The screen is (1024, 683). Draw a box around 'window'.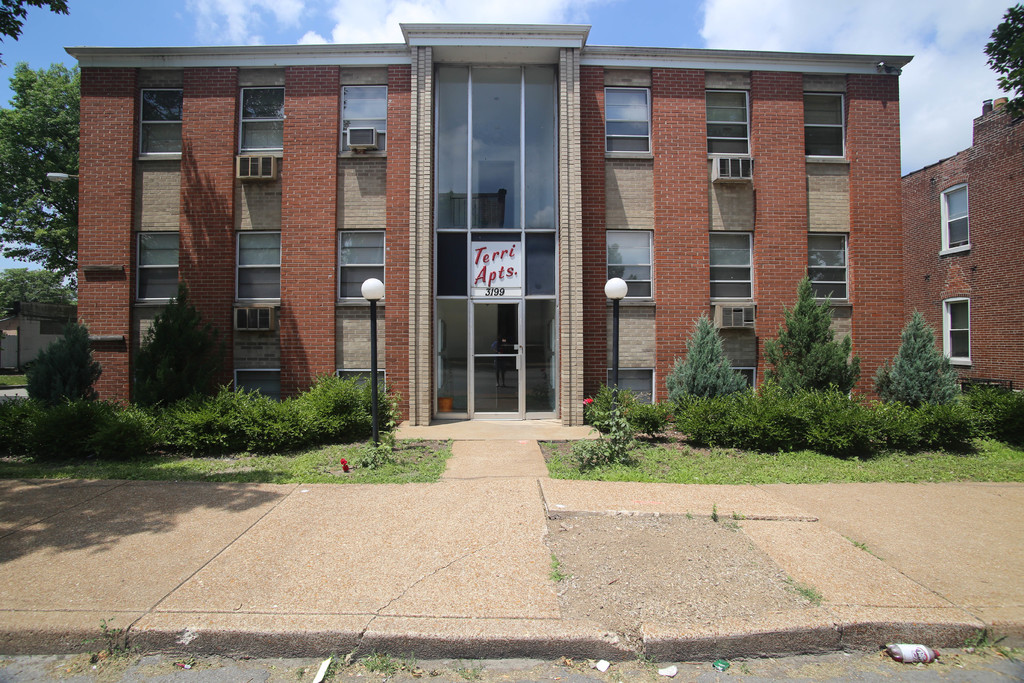
[936, 175, 973, 254].
